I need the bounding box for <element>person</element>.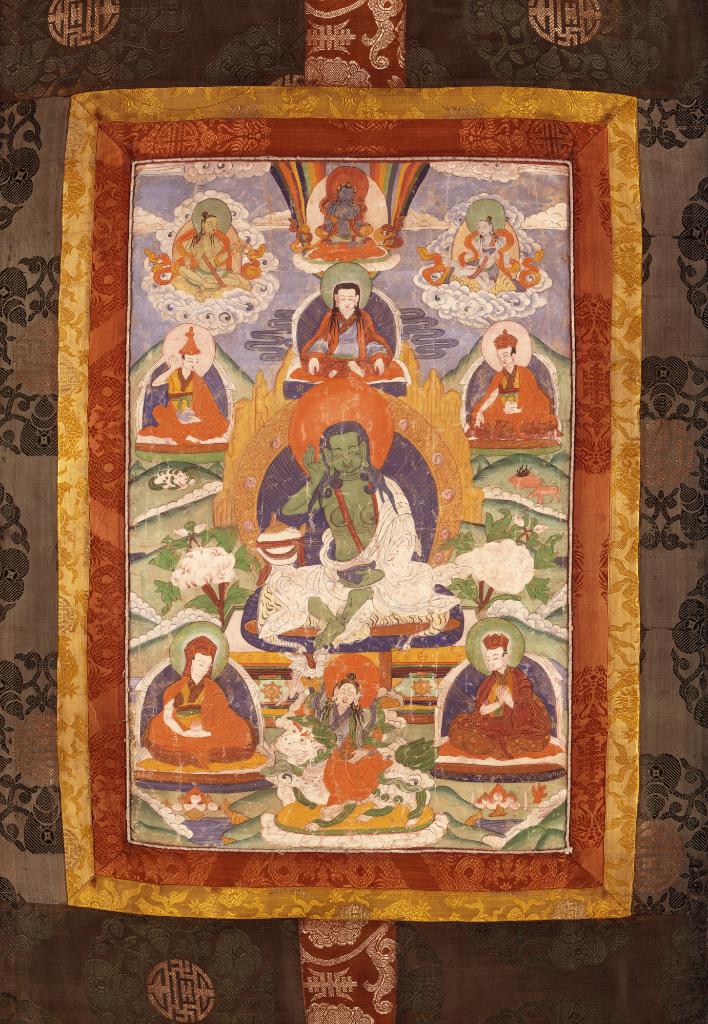
Here it is: <bbox>445, 627, 561, 767</bbox>.
